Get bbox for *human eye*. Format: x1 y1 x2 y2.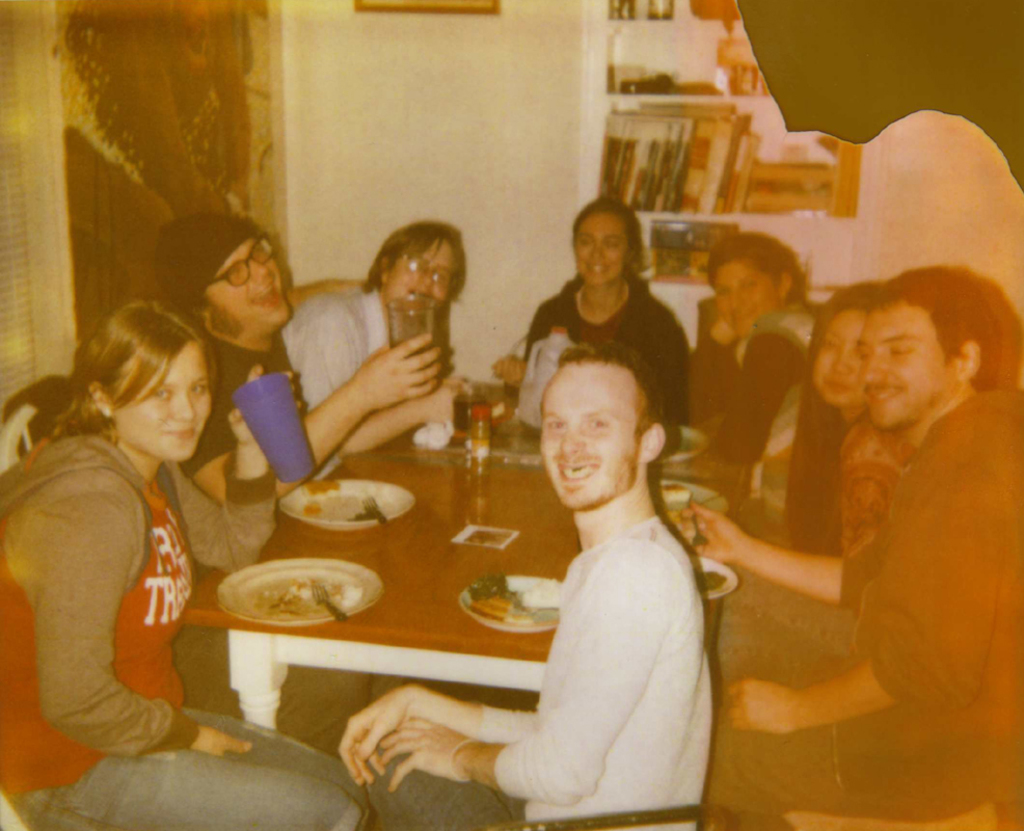
543 414 571 432.
